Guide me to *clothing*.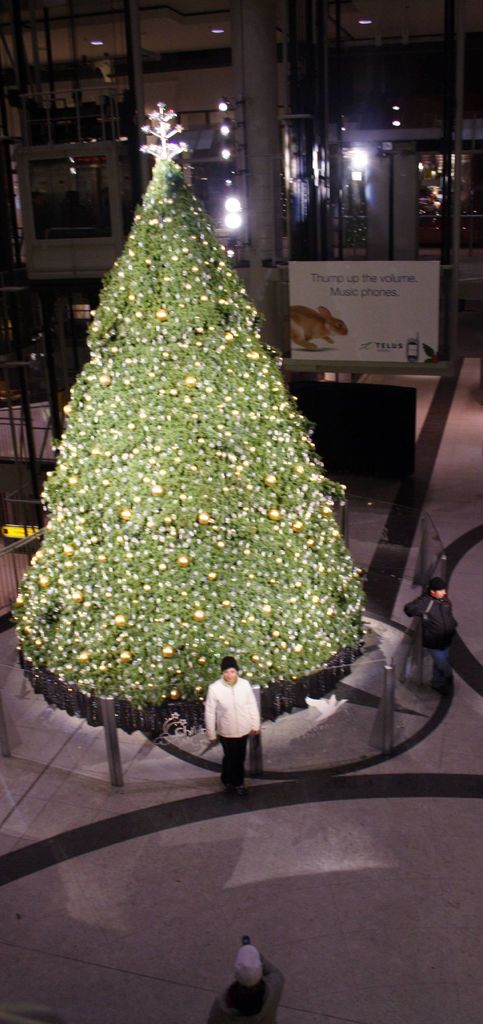
Guidance: [235,945,262,1004].
